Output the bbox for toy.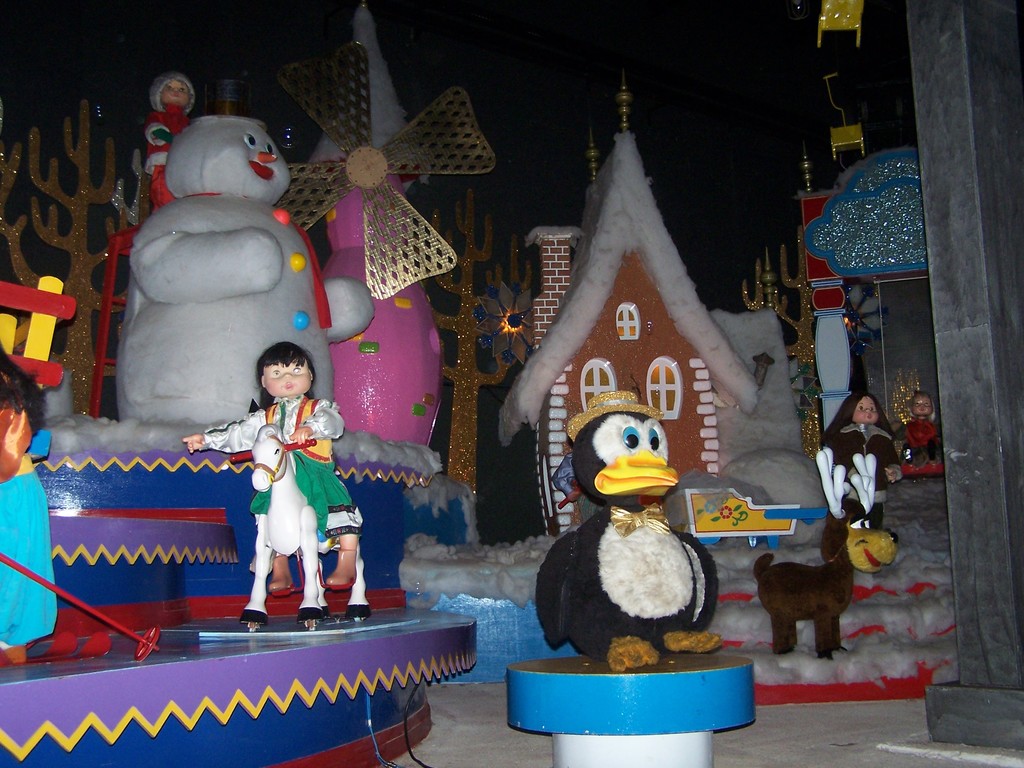
<bbox>743, 515, 908, 658</bbox>.
